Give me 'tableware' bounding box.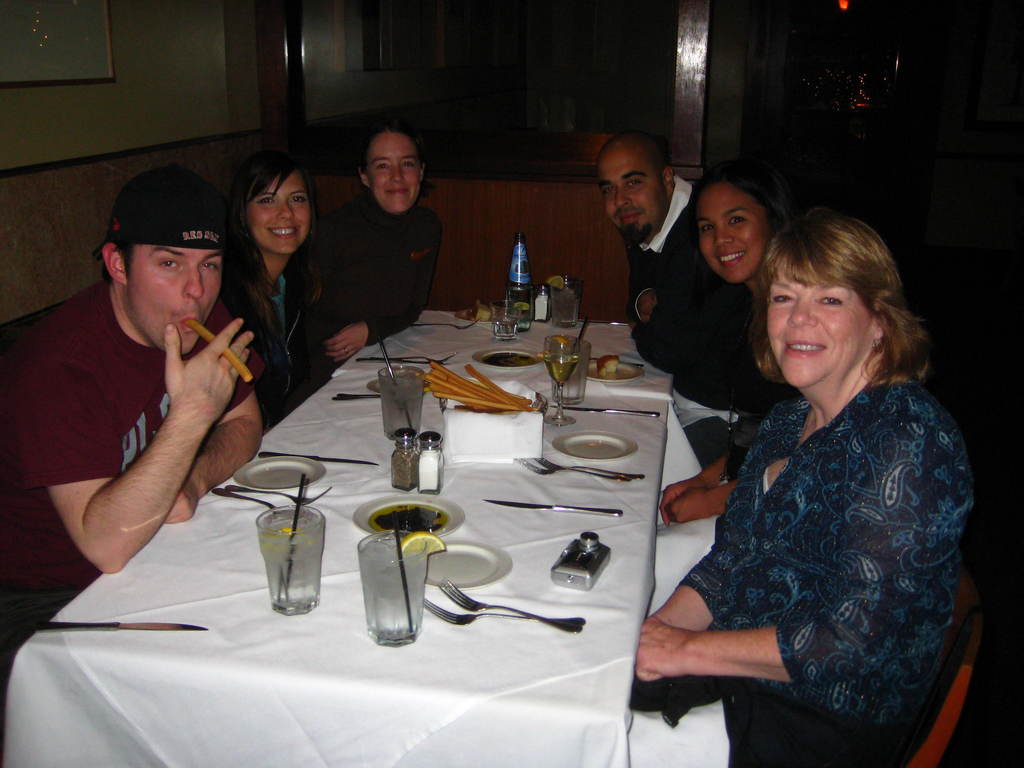
351/529/433/650.
